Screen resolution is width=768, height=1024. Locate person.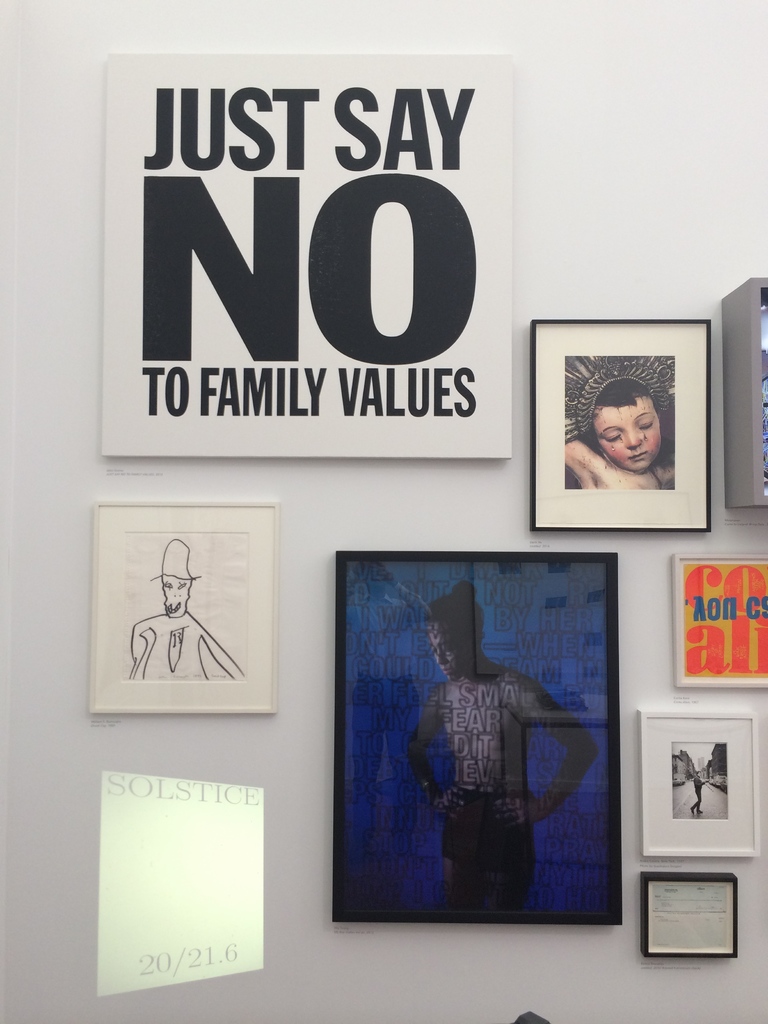
<bbox>558, 367, 675, 492</bbox>.
